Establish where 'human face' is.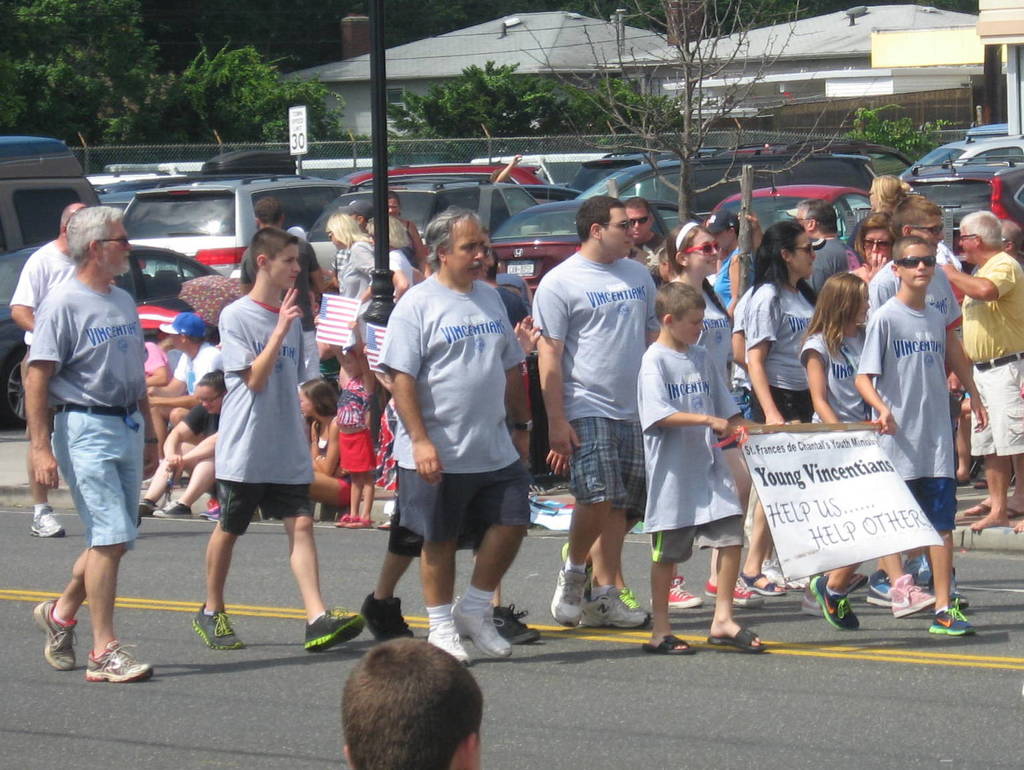
Established at rect(958, 226, 979, 268).
